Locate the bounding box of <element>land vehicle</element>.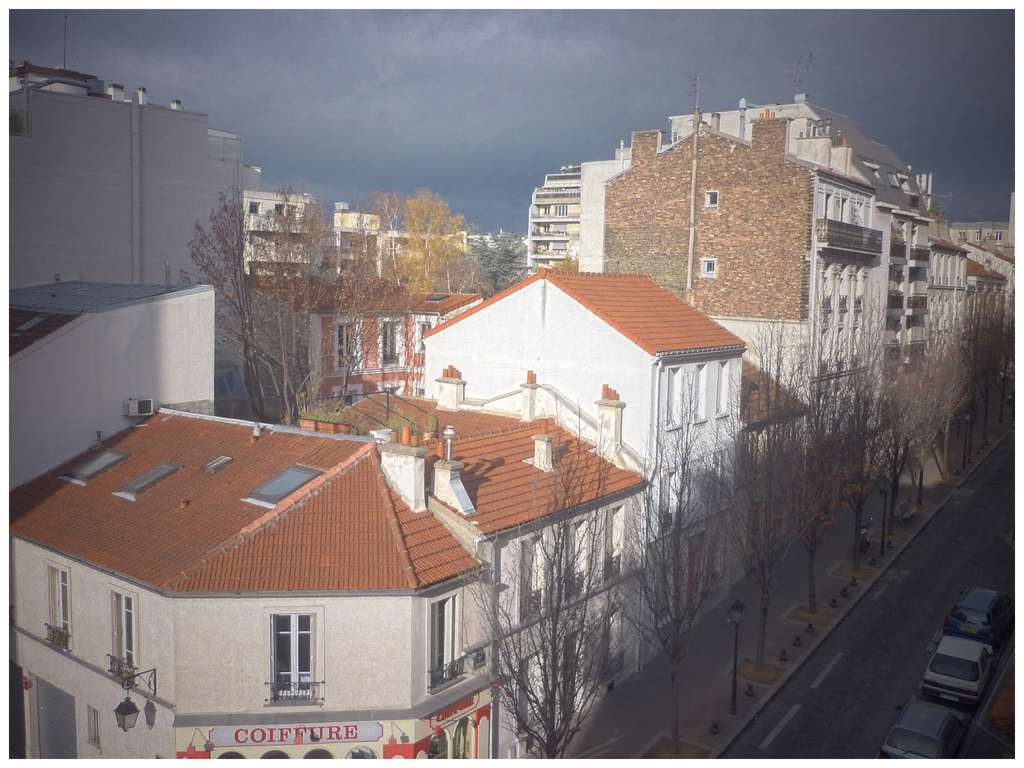
Bounding box: [x1=879, y1=692, x2=963, y2=759].
